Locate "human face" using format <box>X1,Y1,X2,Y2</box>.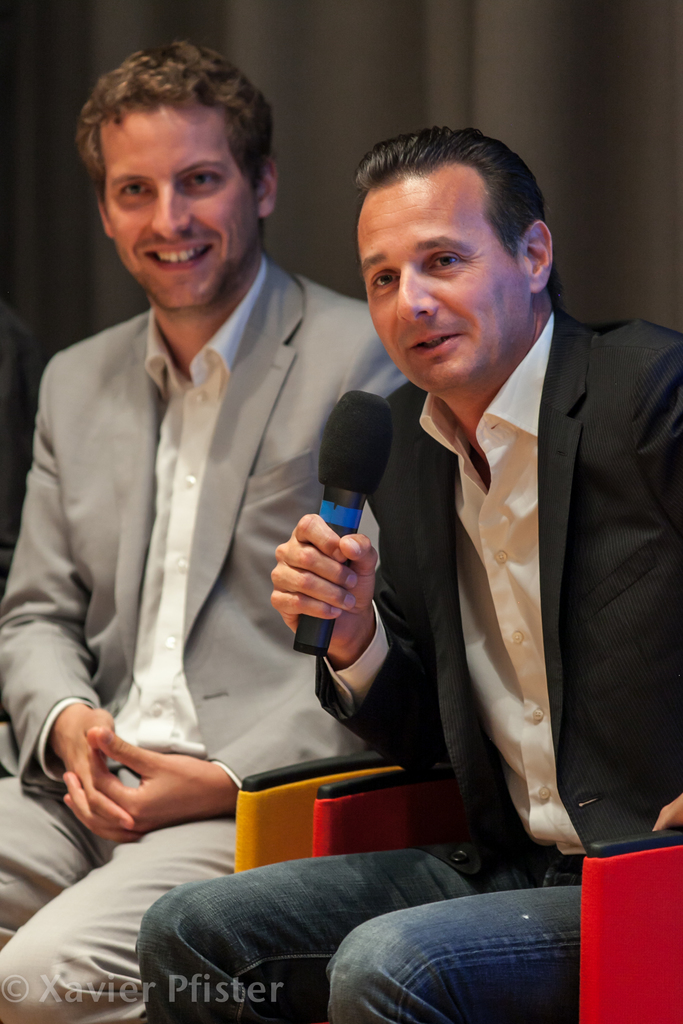
<box>104,100,253,314</box>.
